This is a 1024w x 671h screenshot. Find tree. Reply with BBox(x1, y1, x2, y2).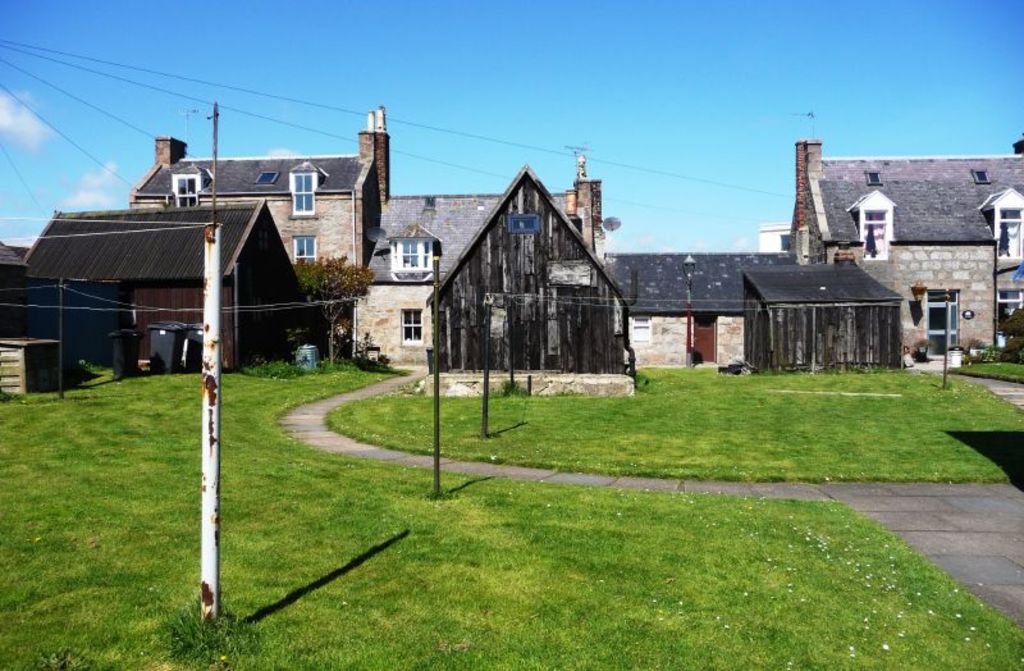
BBox(293, 255, 374, 364).
